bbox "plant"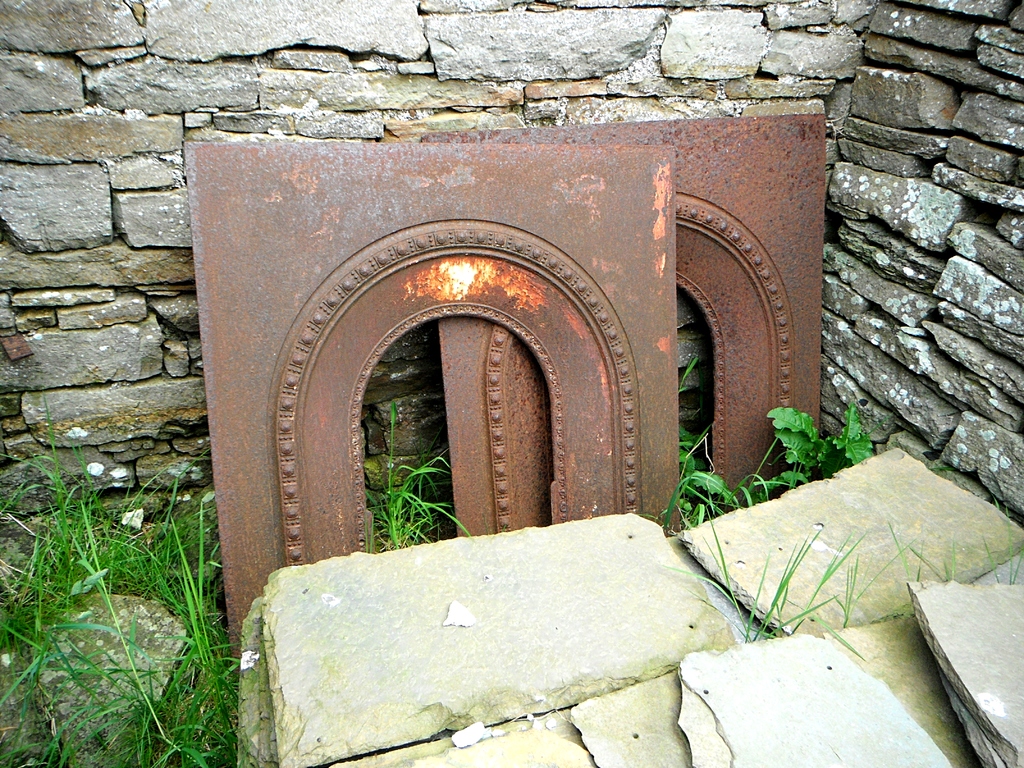
{"left": 817, "top": 535, "right": 940, "bottom": 638}
